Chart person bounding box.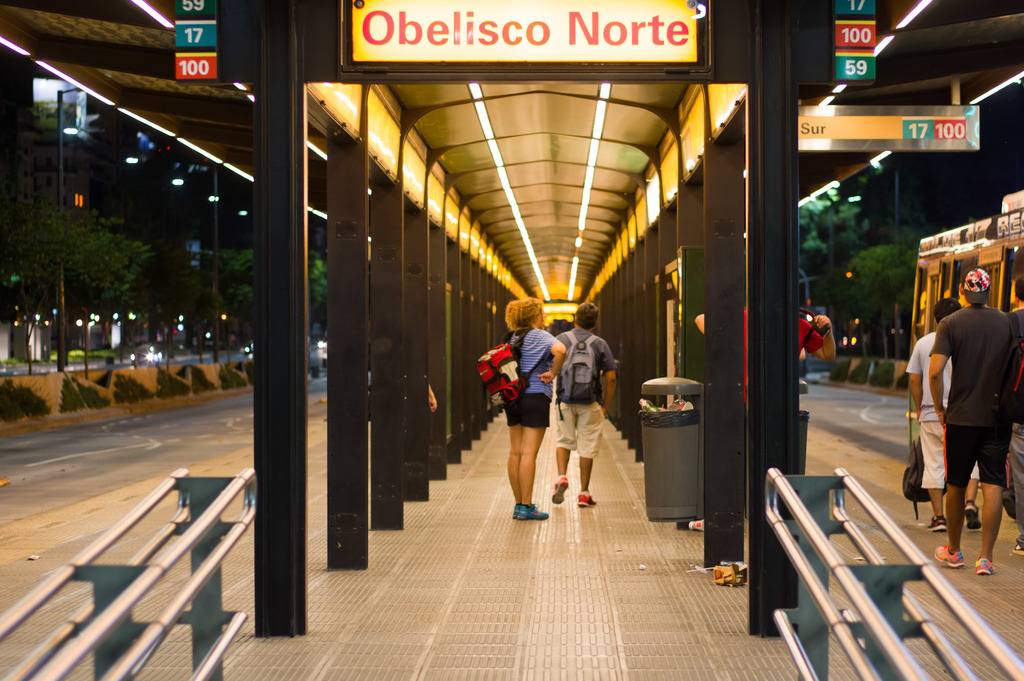
Charted: l=927, t=263, r=998, b=570.
